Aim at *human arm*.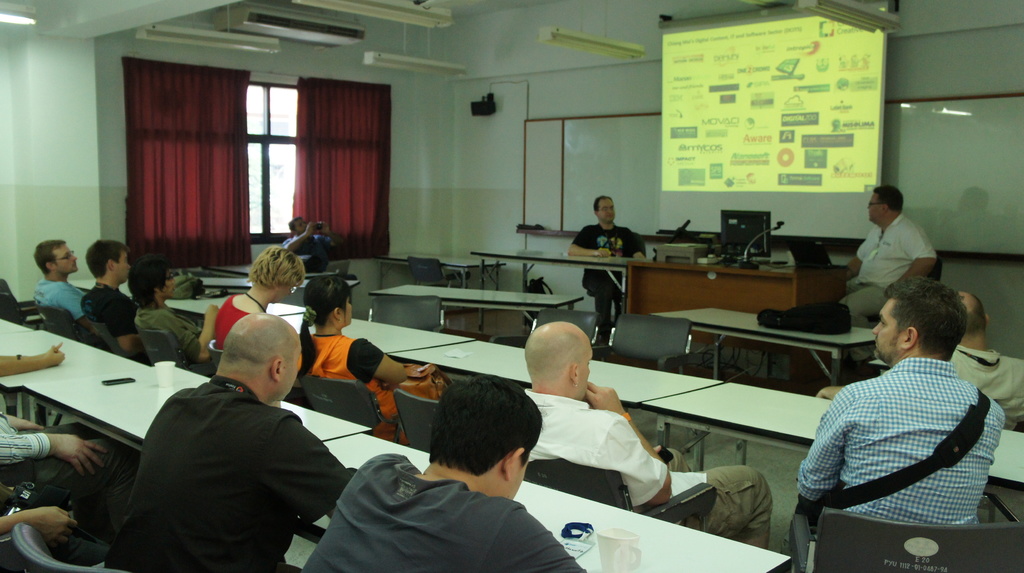
Aimed at left=0, top=406, right=47, bottom=433.
